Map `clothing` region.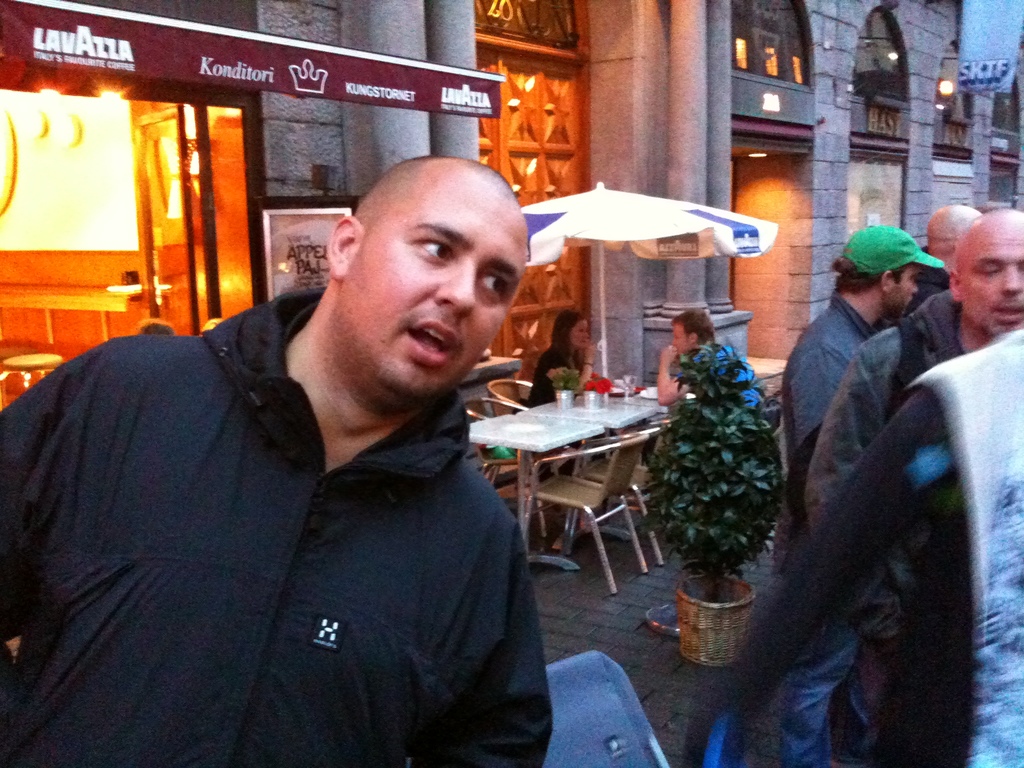
Mapped to 0:285:555:767.
